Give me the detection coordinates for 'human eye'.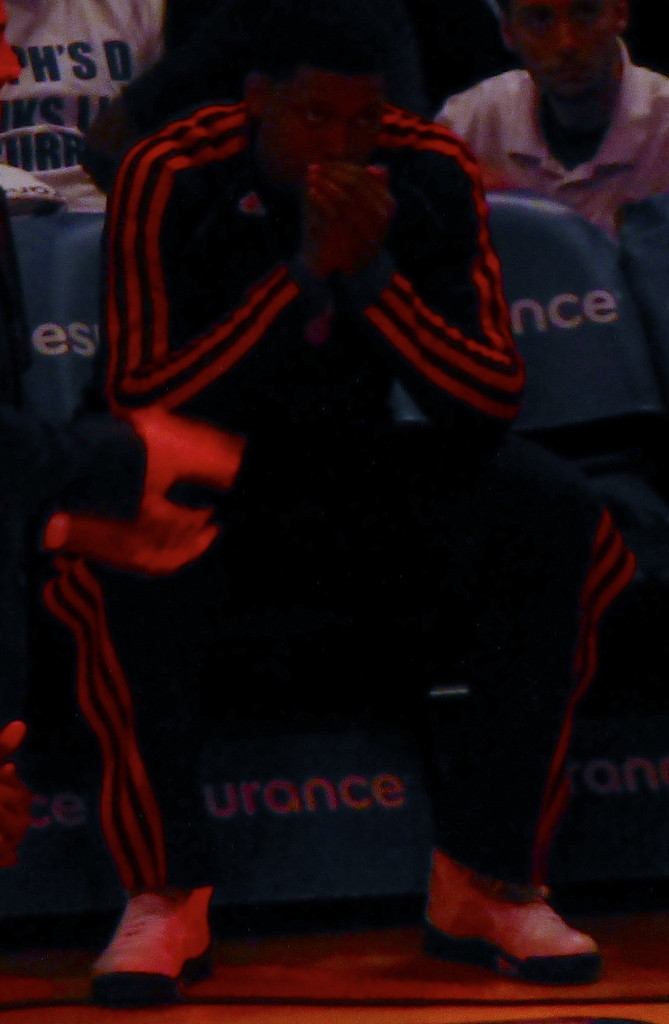
pyautogui.locateOnScreen(568, 2, 600, 23).
